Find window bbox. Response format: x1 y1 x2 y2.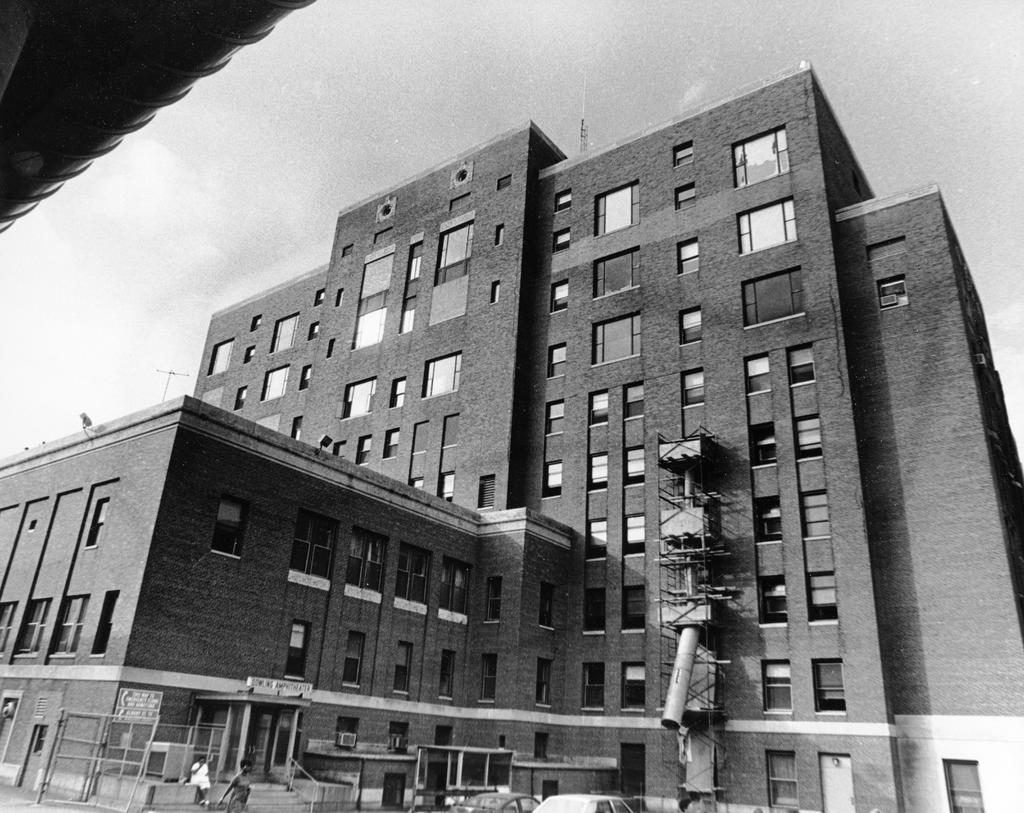
798 491 829 540.
